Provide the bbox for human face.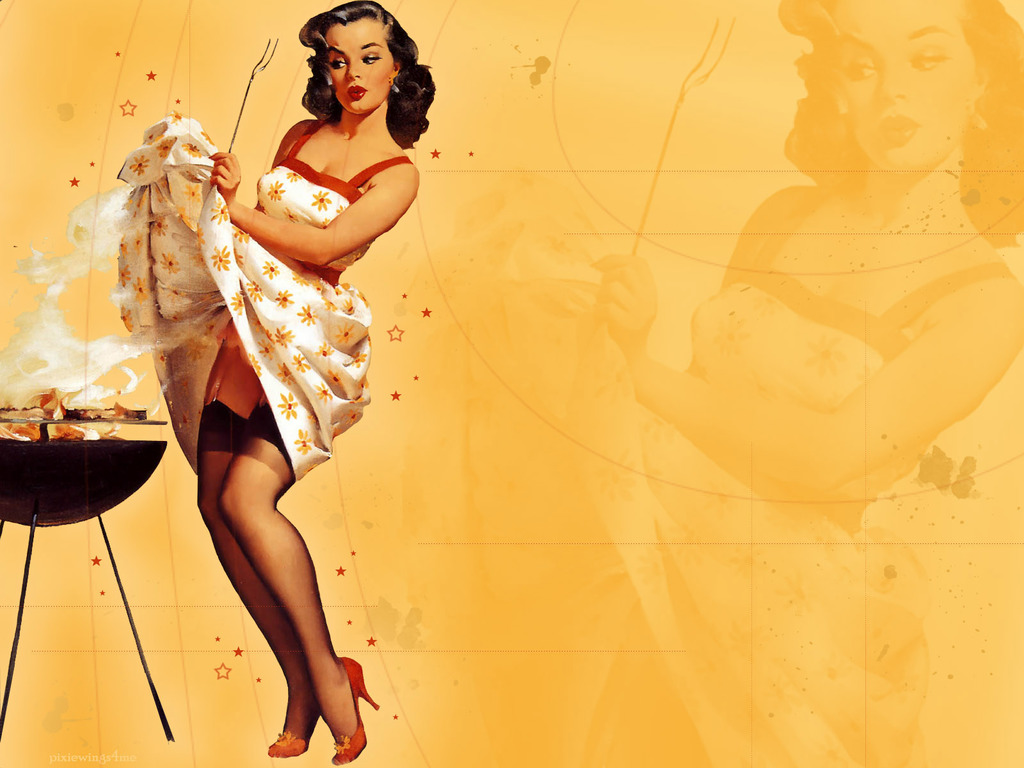
region(840, 0, 982, 174).
